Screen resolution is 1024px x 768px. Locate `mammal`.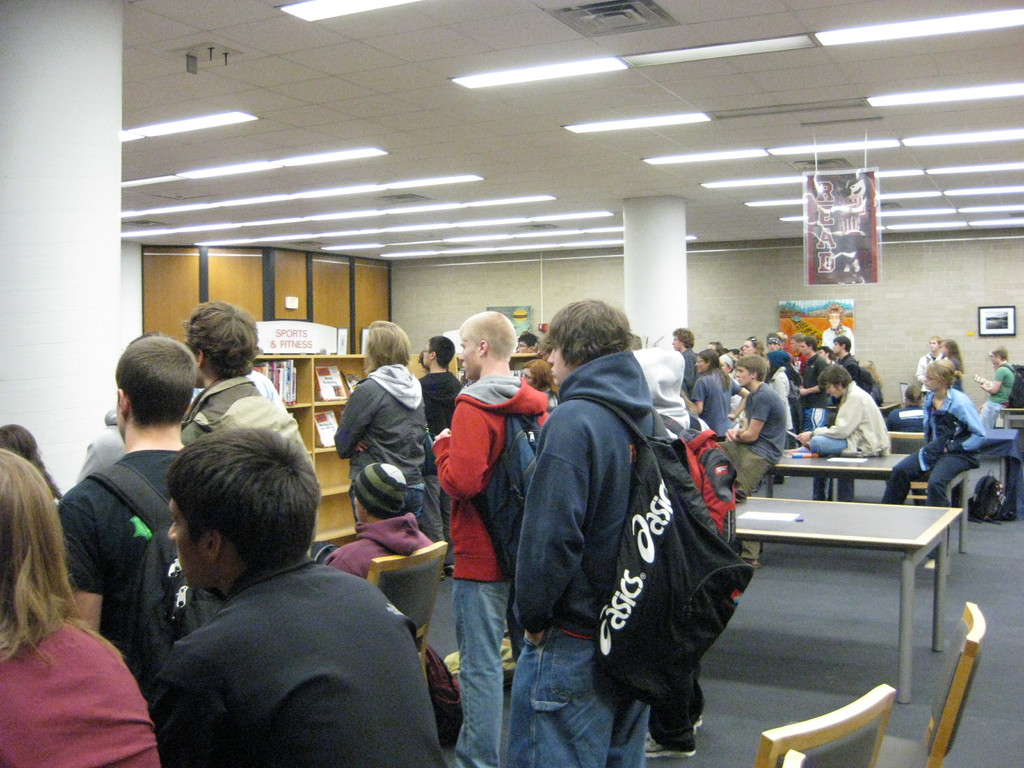
<region>876, 358, 987, 564</region>.
